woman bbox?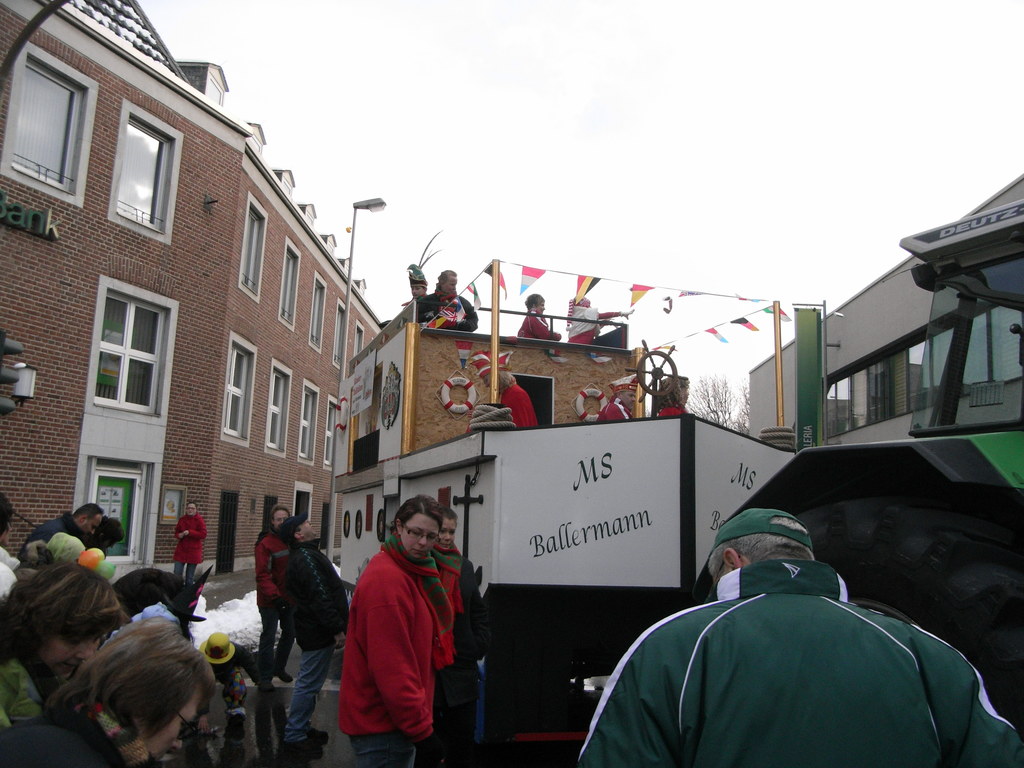
468,348,543,441
